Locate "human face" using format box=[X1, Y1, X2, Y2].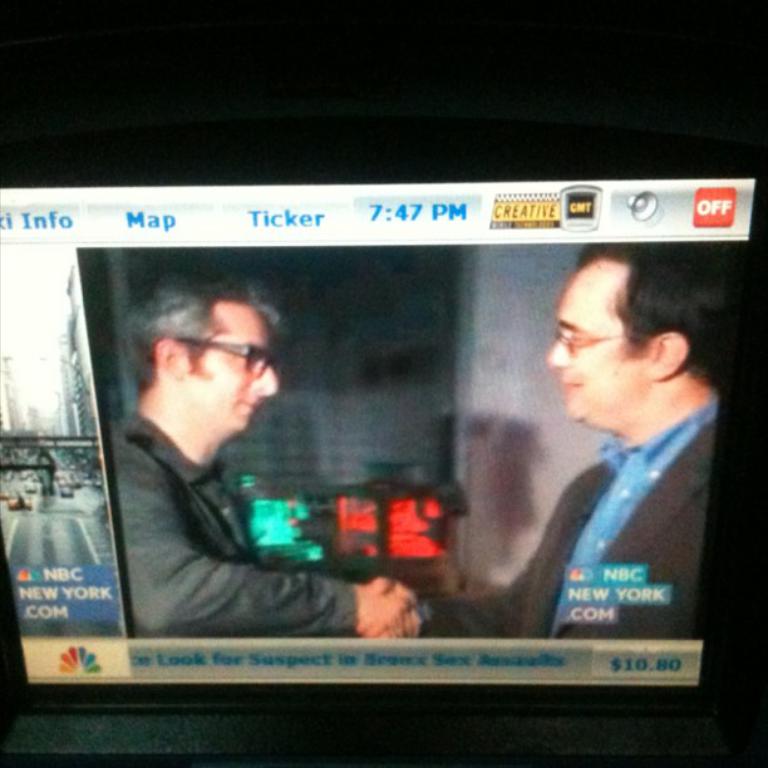
box=[548, 265, 654, 420].
